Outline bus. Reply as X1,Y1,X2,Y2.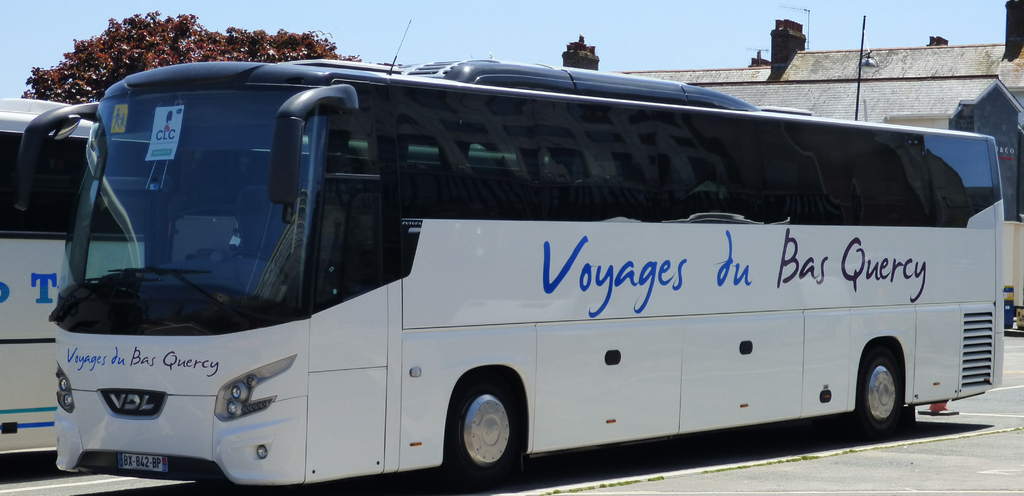
0,95,551,452.
